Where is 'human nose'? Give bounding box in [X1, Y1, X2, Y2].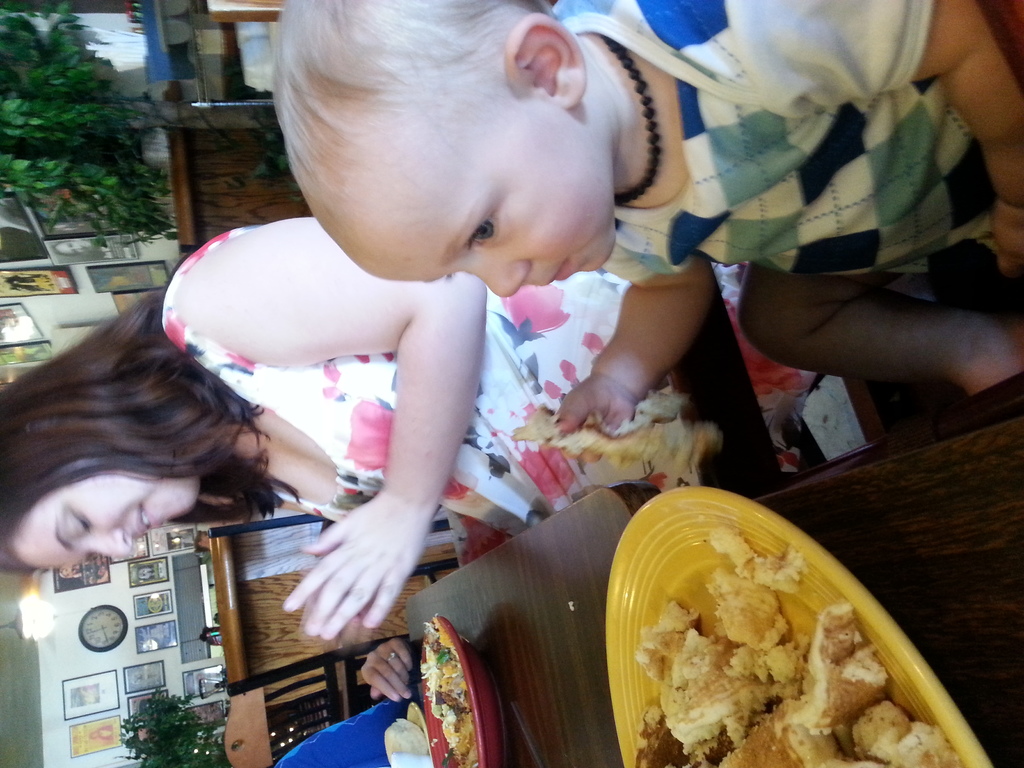
[83, 527, 134, 562].
